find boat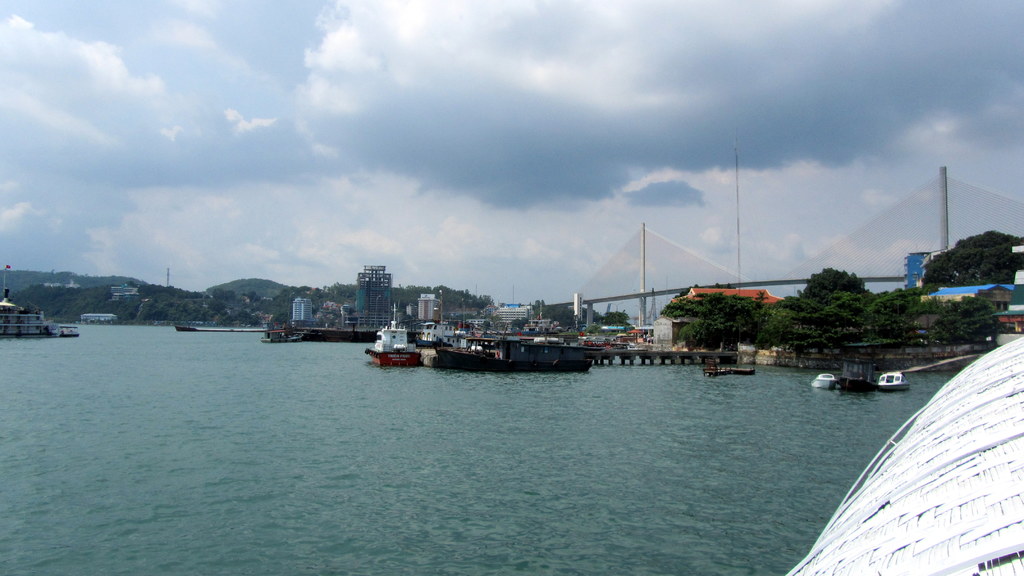
<region>707, 361, 756, 374</region>
